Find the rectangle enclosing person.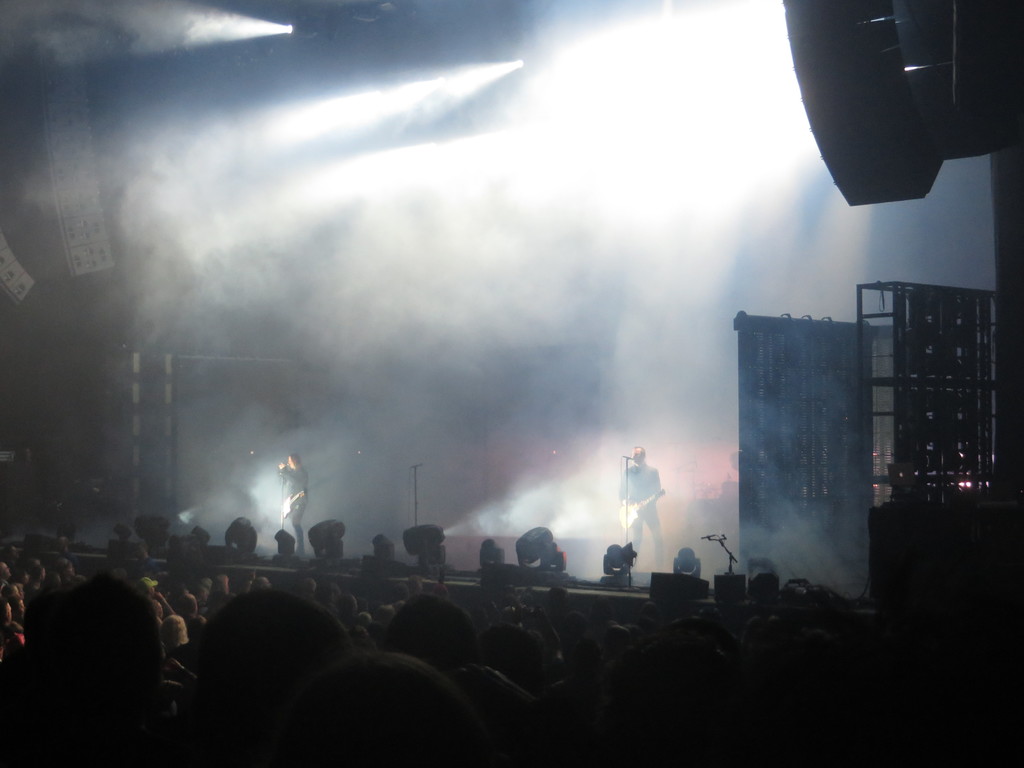
pyautogui.locateOnScreen(276, 452, 309, 553).
